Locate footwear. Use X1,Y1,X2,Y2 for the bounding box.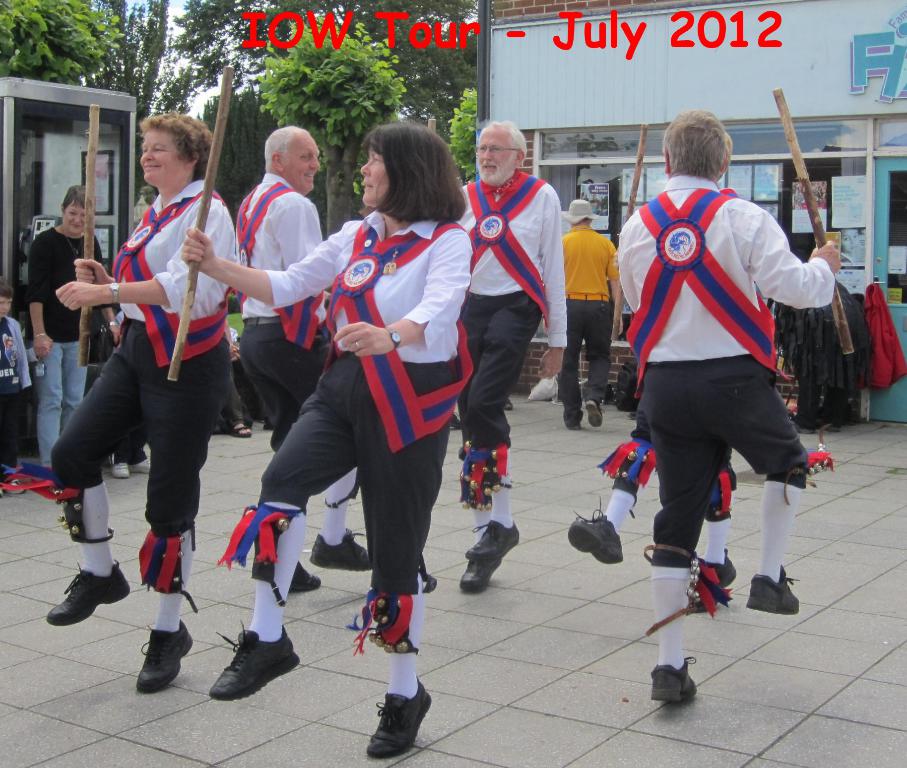
367,678,438,759.
